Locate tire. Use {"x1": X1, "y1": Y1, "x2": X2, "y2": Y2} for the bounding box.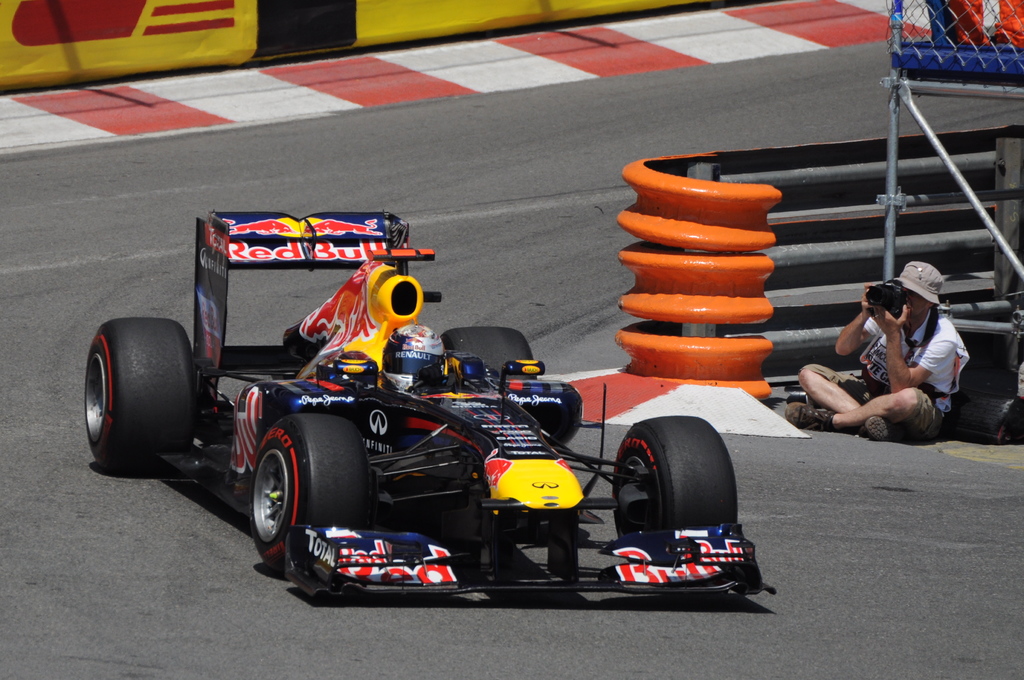
{"x1": 612, "y1": 416, "x2": 740, "y2": 567}.
